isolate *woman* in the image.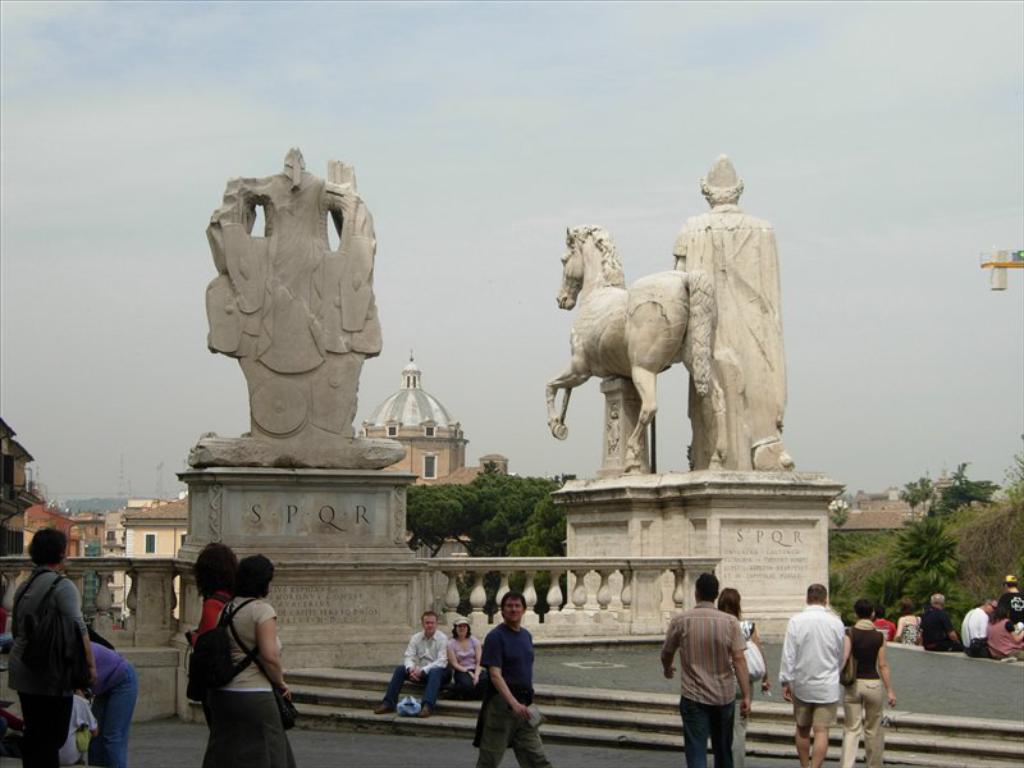
Isolated region: detection(832, 599, 900, 767).
